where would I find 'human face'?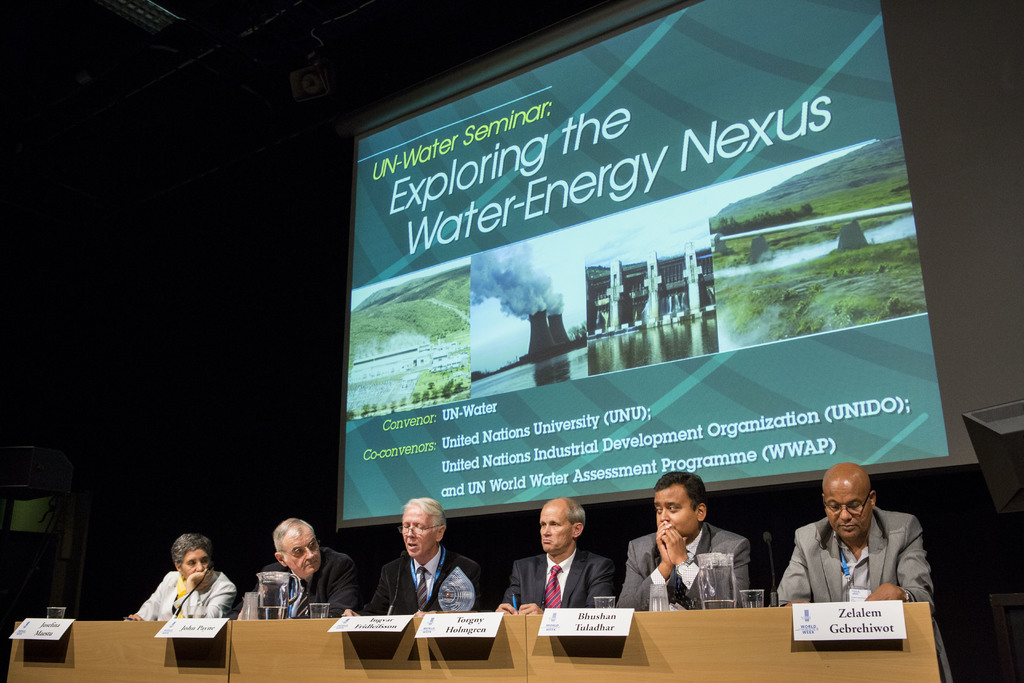
At bbox=(291, 527, 324, 575).
